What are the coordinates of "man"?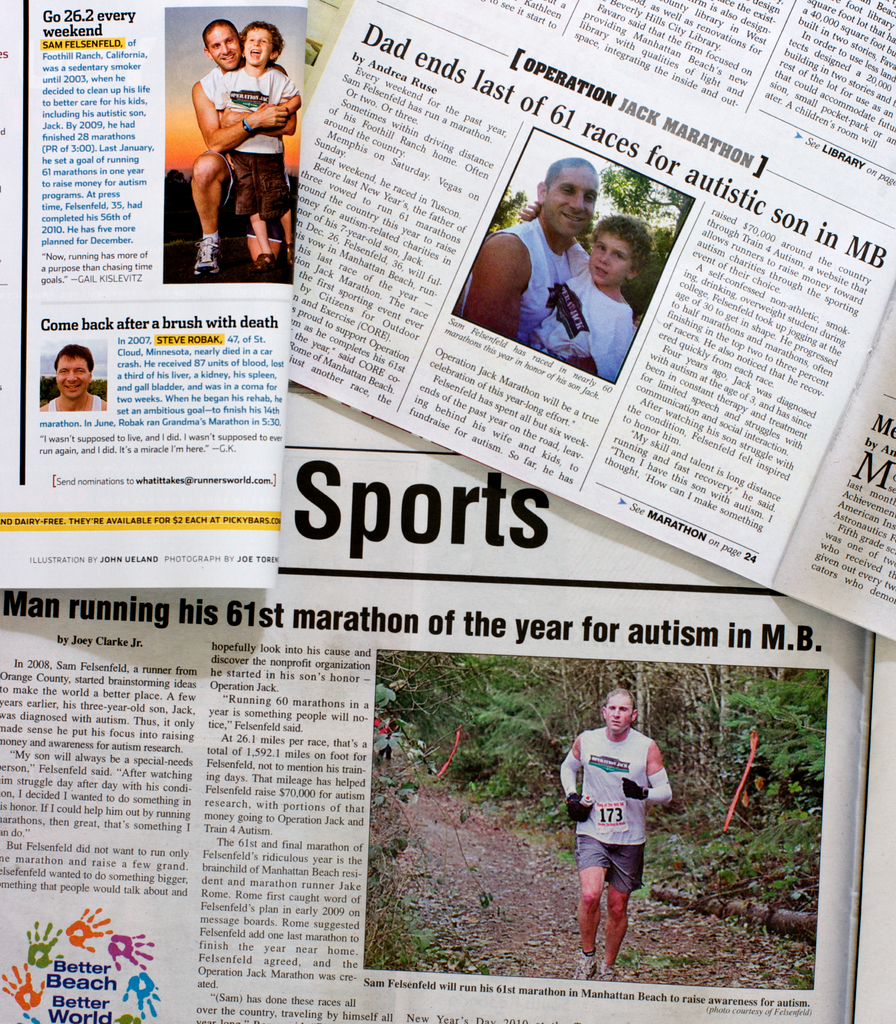
[left=566, top=682, right=691, bottom=952].
